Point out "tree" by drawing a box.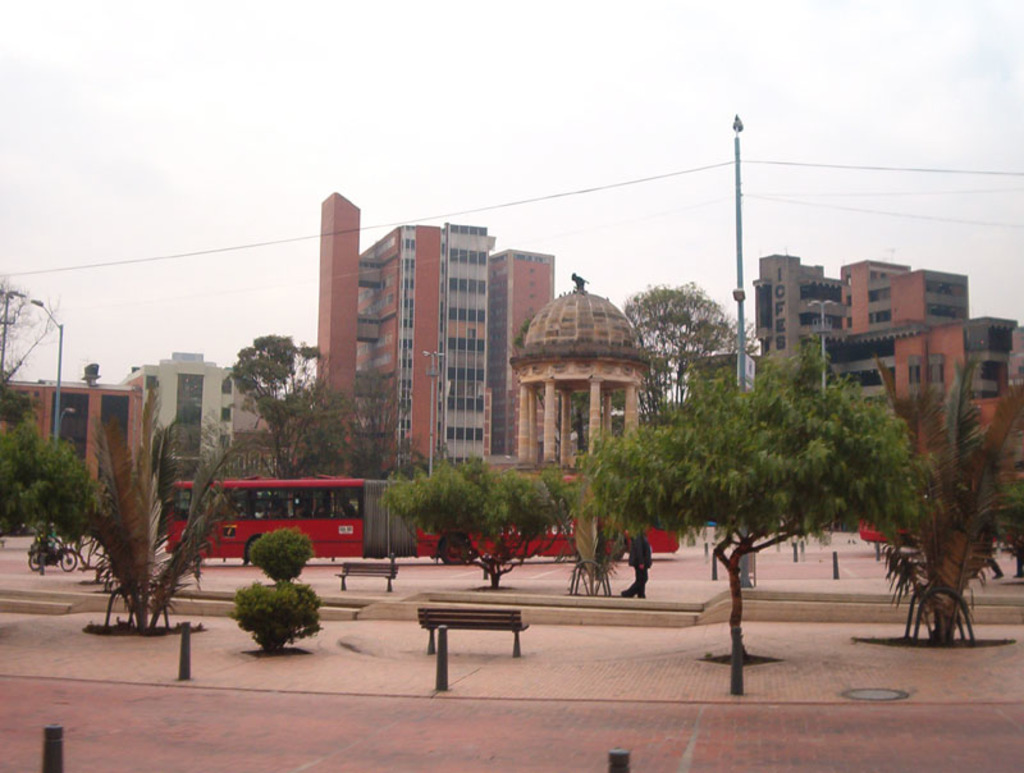
<box>214,330,361,477</box>.
